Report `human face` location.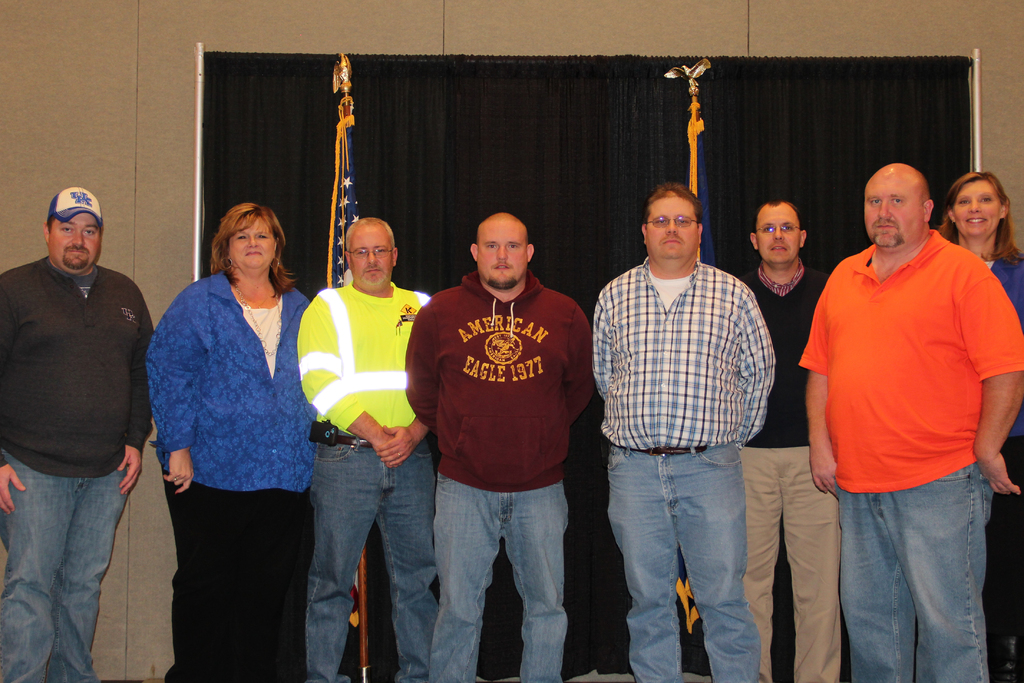
Report: select_region(953, 180, 1000, 235).
